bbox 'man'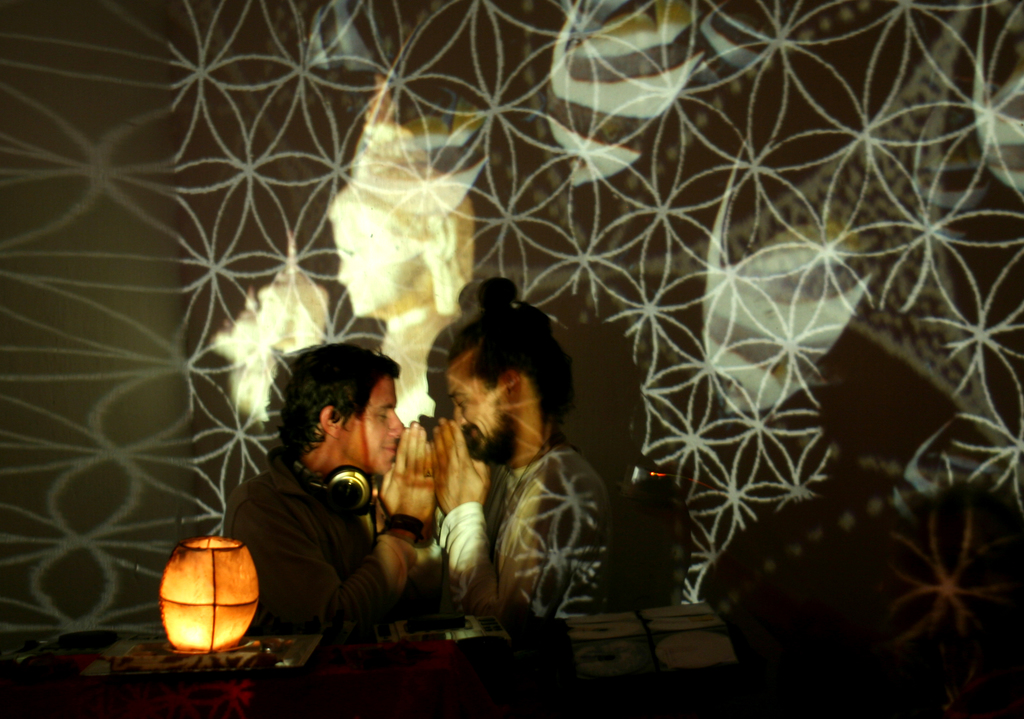
select_region(202, 353, 436, 647)
